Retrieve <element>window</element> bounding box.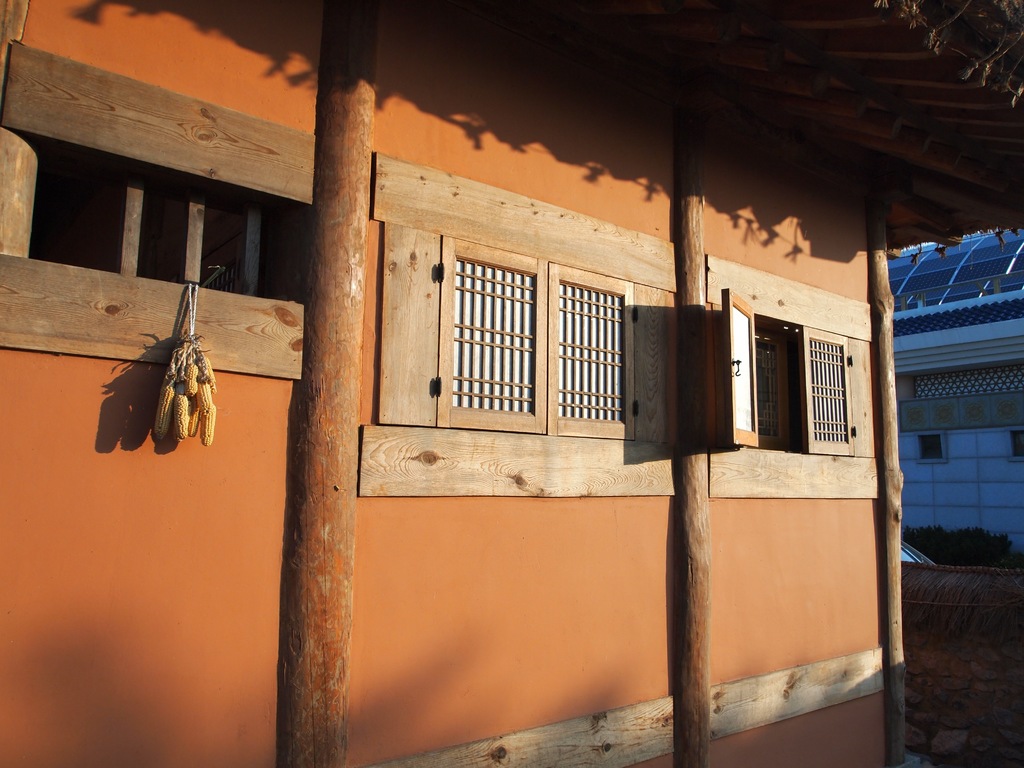
Bounding box: [1001,423,1023,468].
